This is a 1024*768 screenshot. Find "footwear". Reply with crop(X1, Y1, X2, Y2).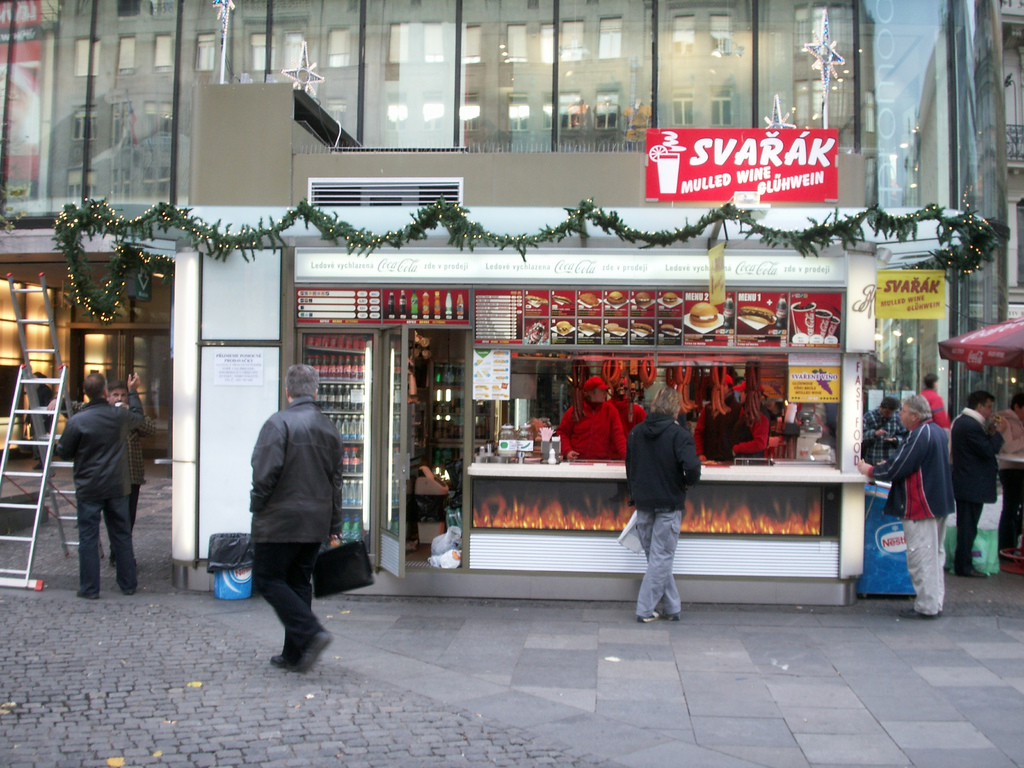
crop(904, 604, 941, 620).
